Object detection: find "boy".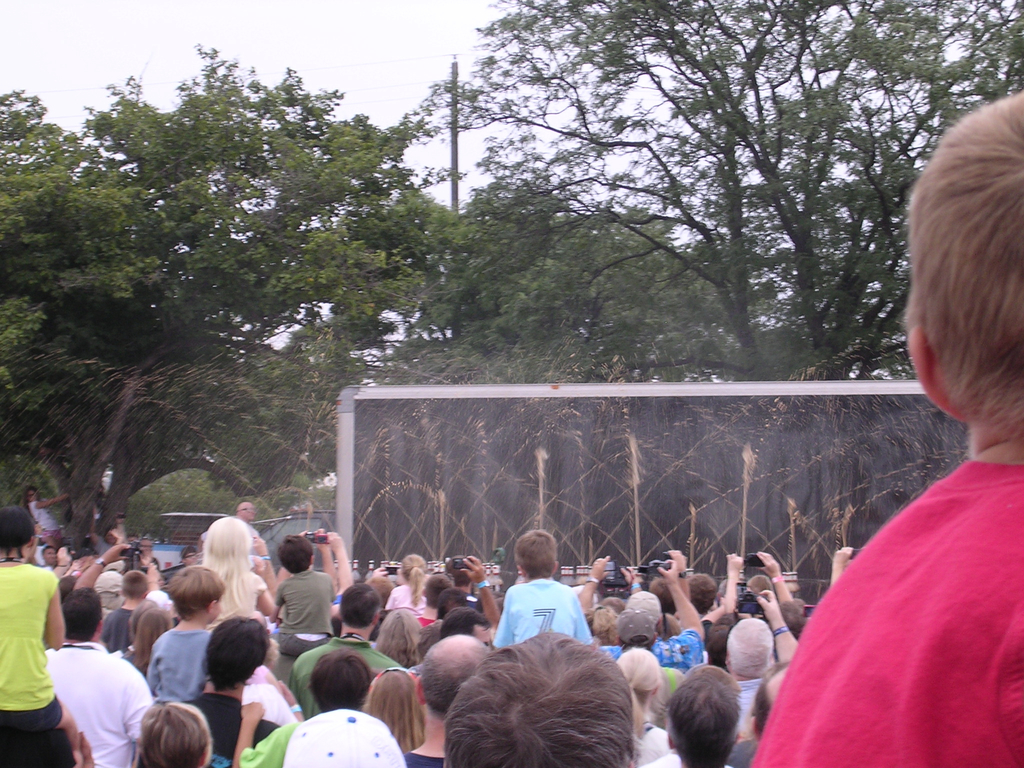
[103,570,150,648].
